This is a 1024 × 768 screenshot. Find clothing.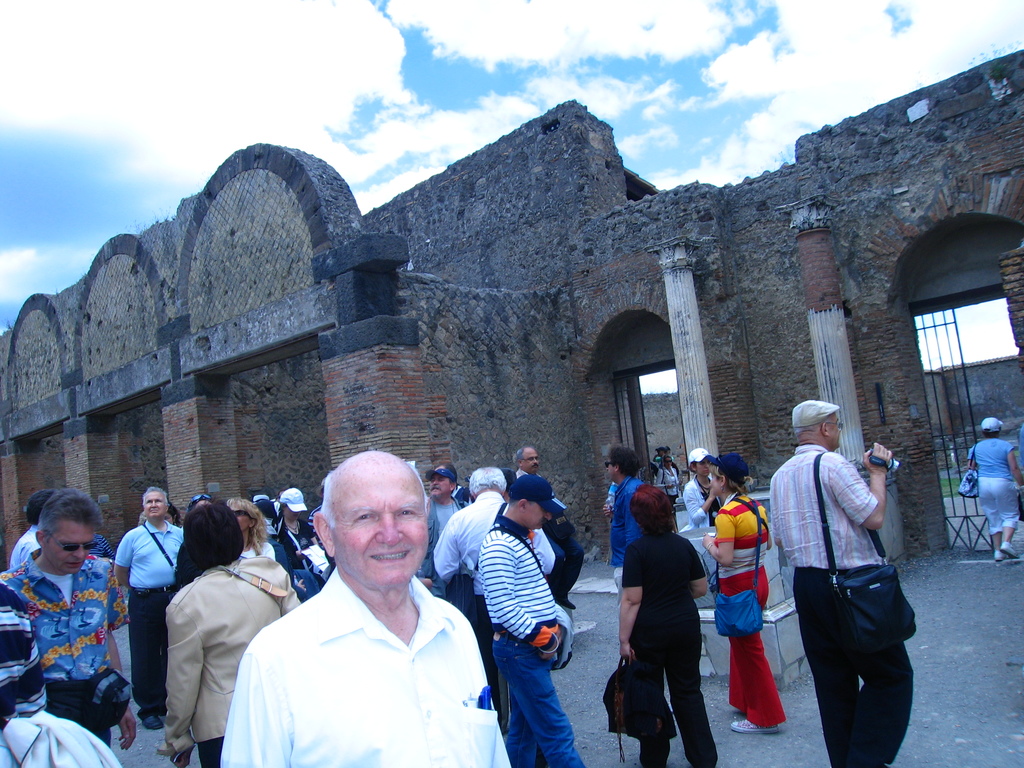
Bounding box: 777/442/913/767.
